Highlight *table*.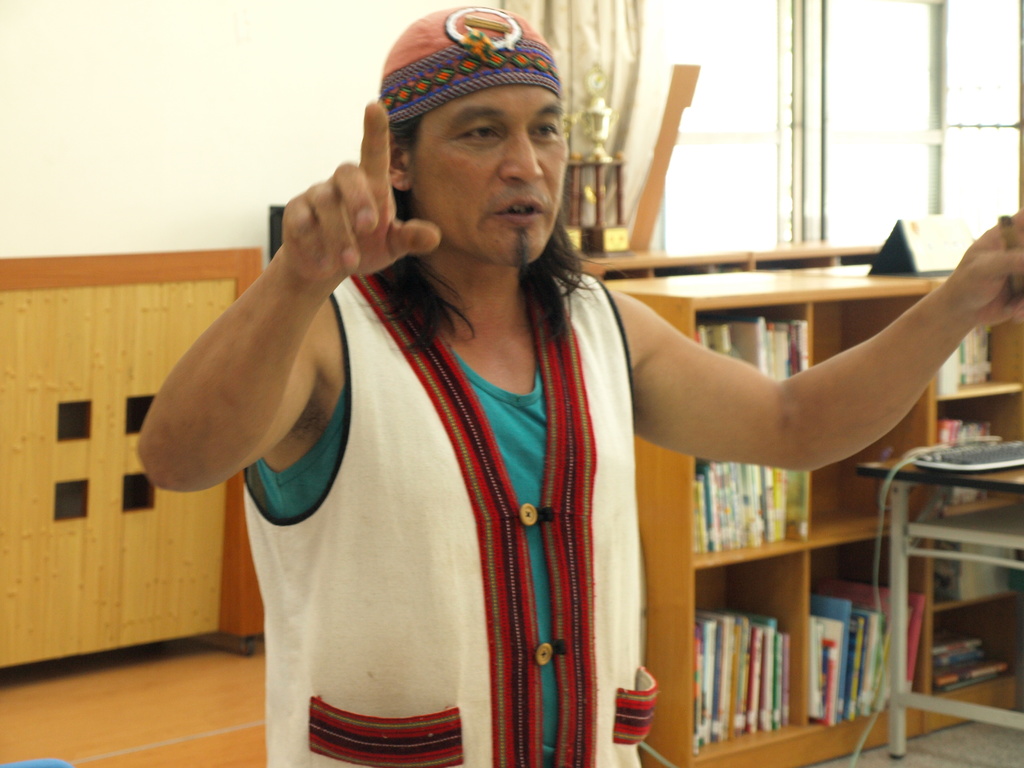
Highlighted region: (left=860, top=440, right=1023, bottom=764).
